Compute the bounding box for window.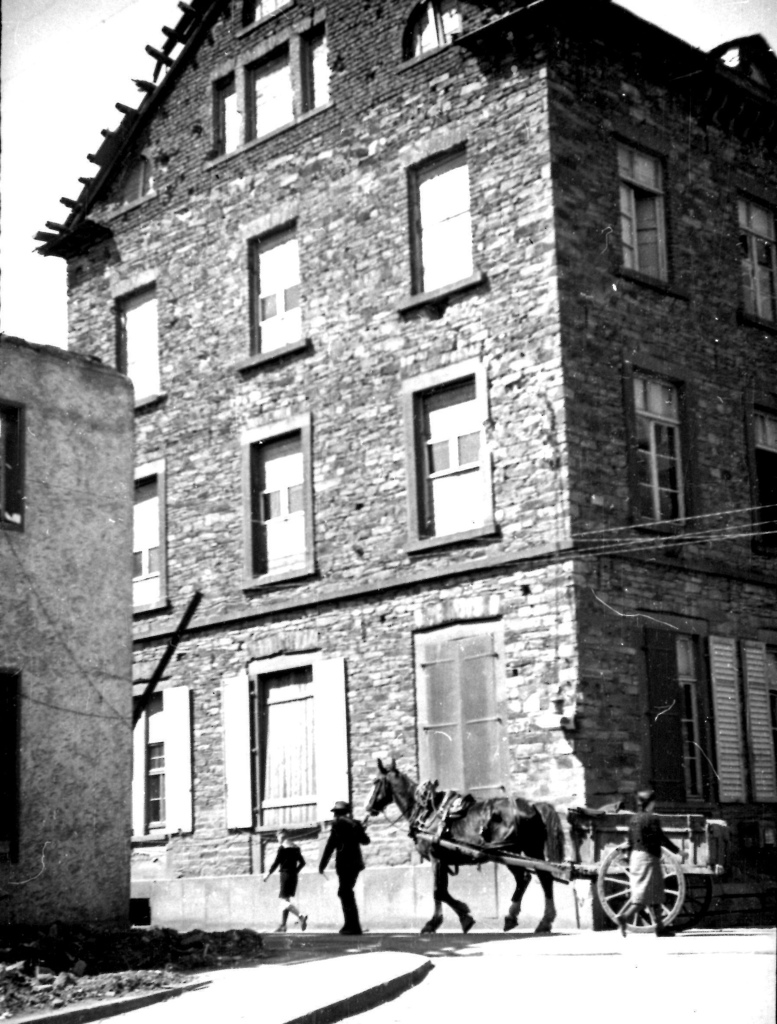
122, 289, 164, 401.
